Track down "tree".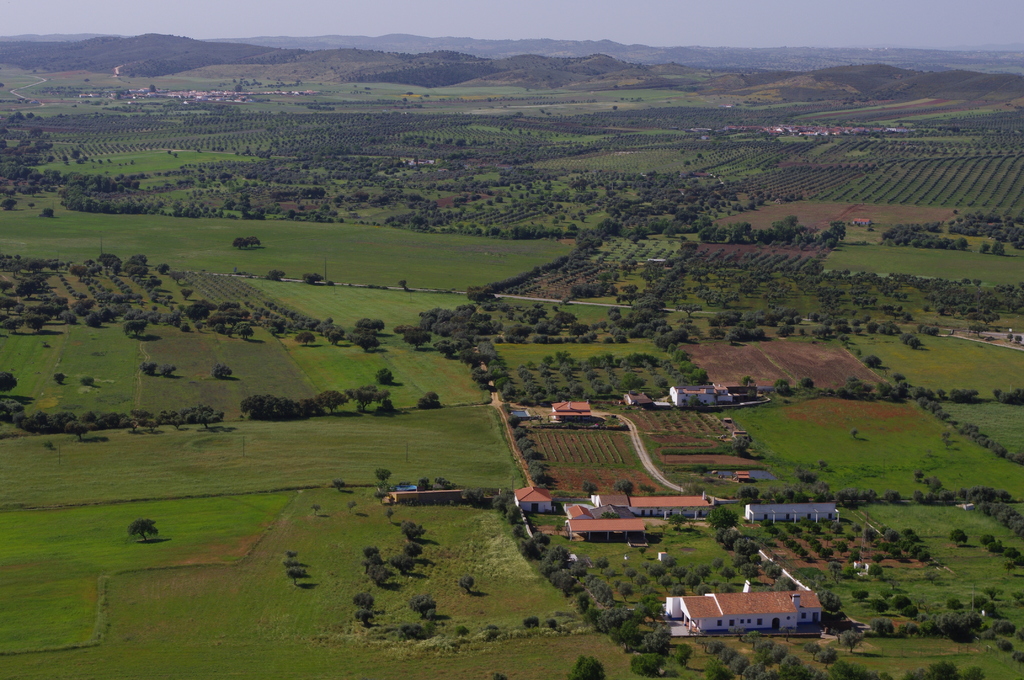
Tracked to BBox(718, 567, 733, 591).
